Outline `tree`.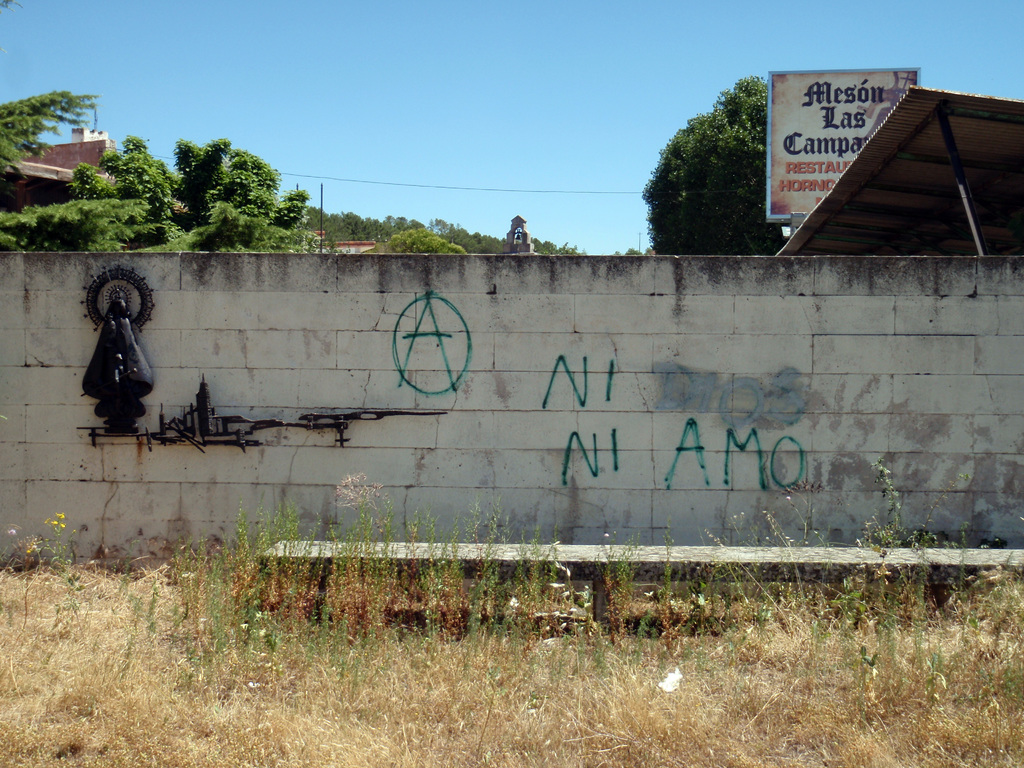
Outline: 0, 88, 101, 191.
